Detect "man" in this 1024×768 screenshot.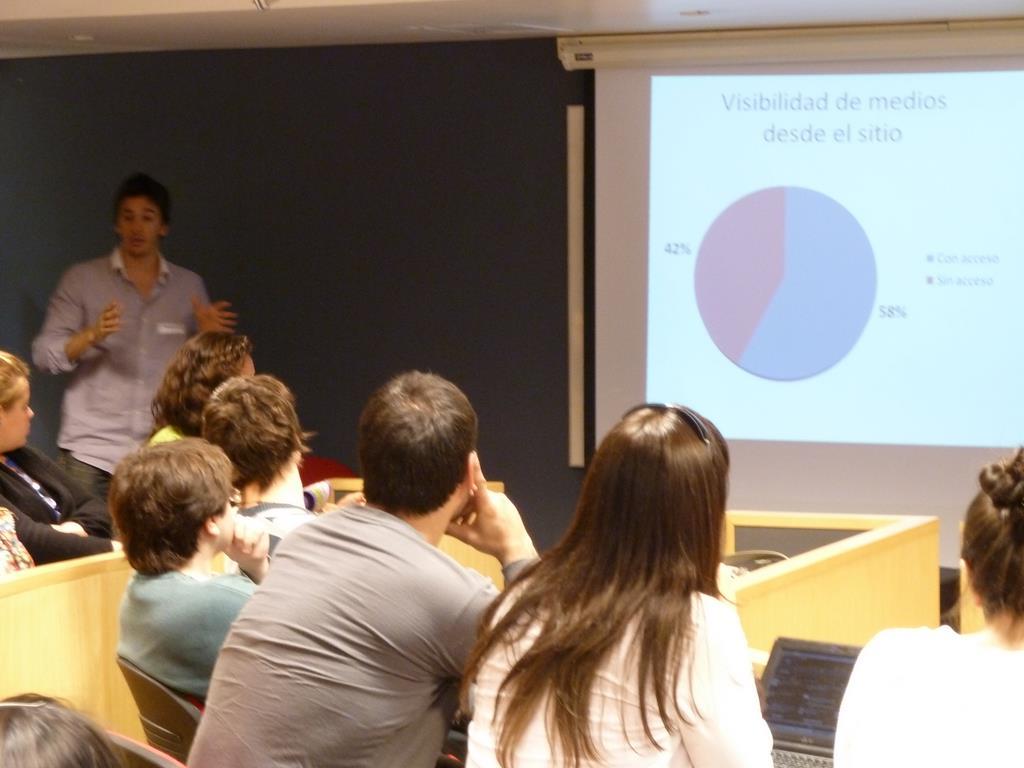
Detection: select_region(187, 370, 545, 763).
